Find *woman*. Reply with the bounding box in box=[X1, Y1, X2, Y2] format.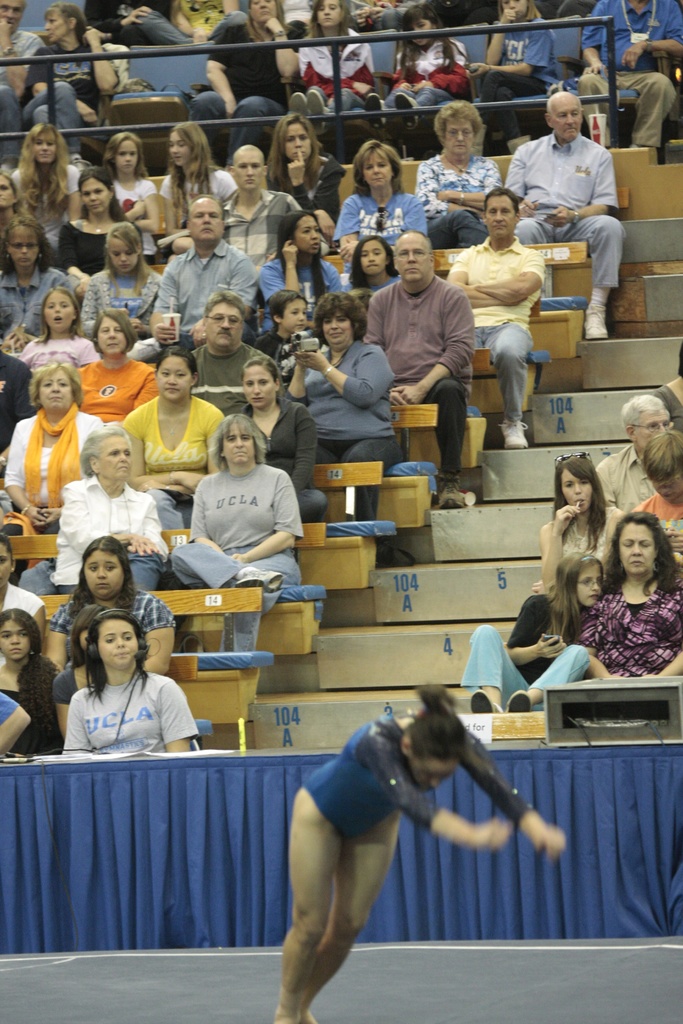
box=[159, 125, 229, 244].
